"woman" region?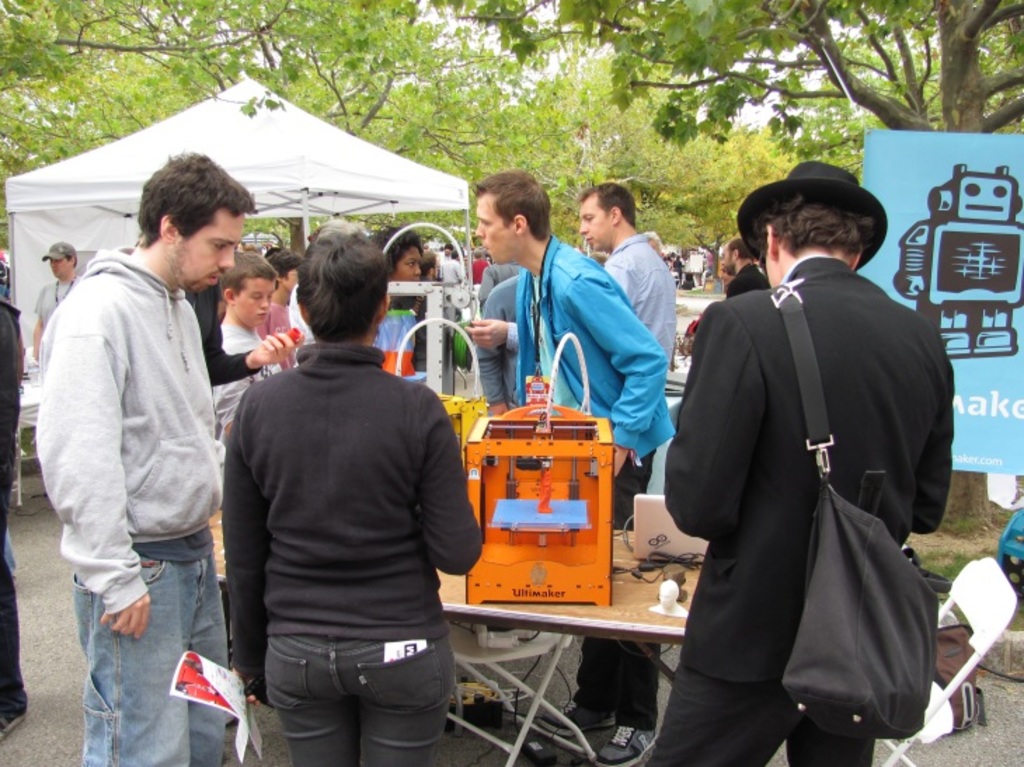
bbox=(375, 230, 422, 317)
